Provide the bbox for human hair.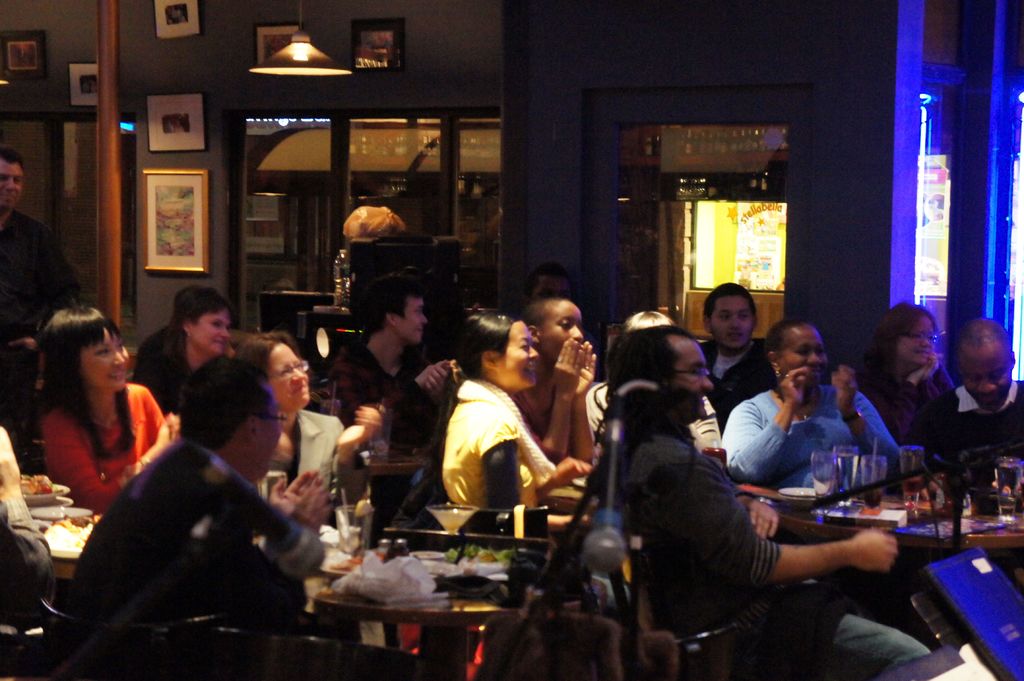
bbox(40, 304, 120, 451).
